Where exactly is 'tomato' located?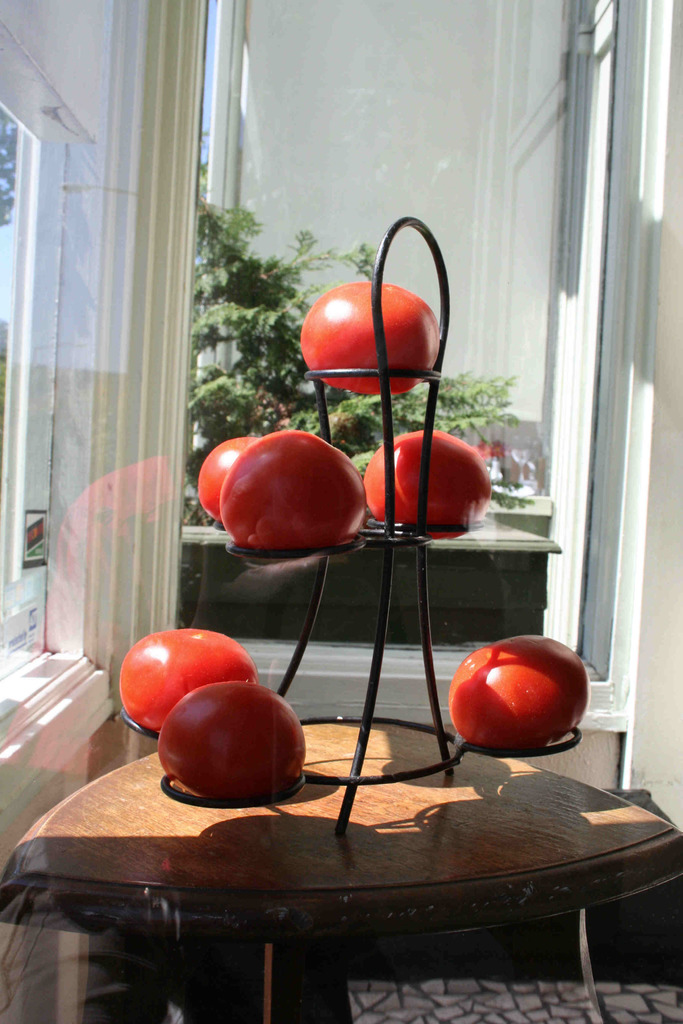
Its bounding box is (363, 424, 491, 527).
